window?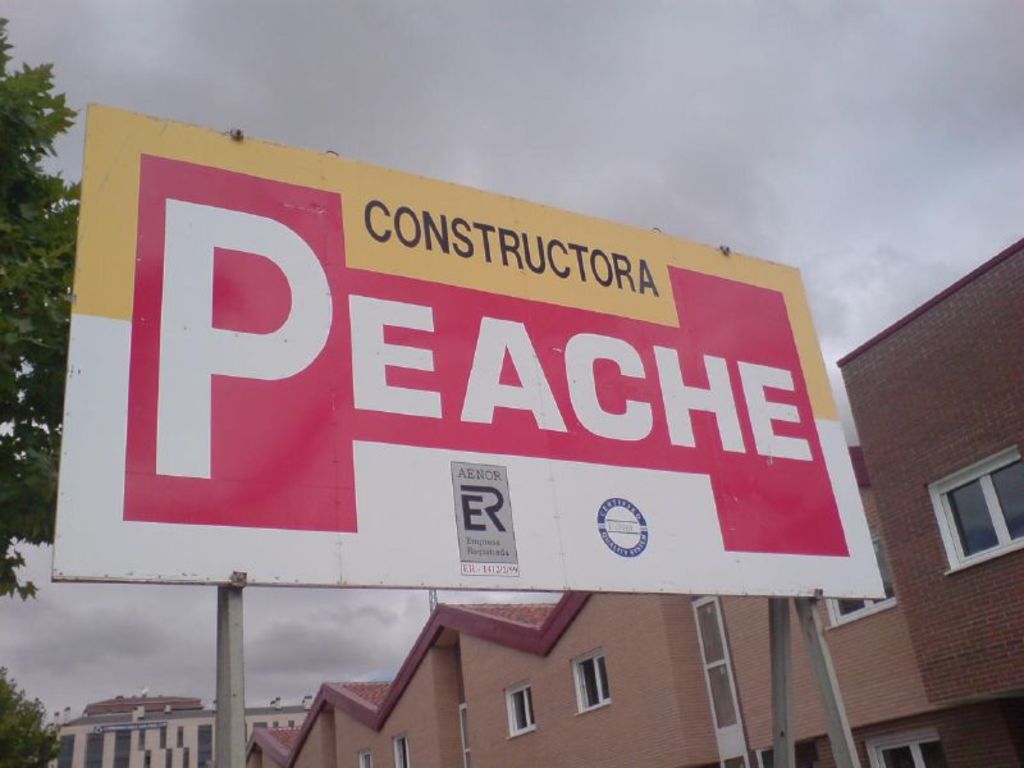
(left=506, top=677, right=538, bottom=742)
